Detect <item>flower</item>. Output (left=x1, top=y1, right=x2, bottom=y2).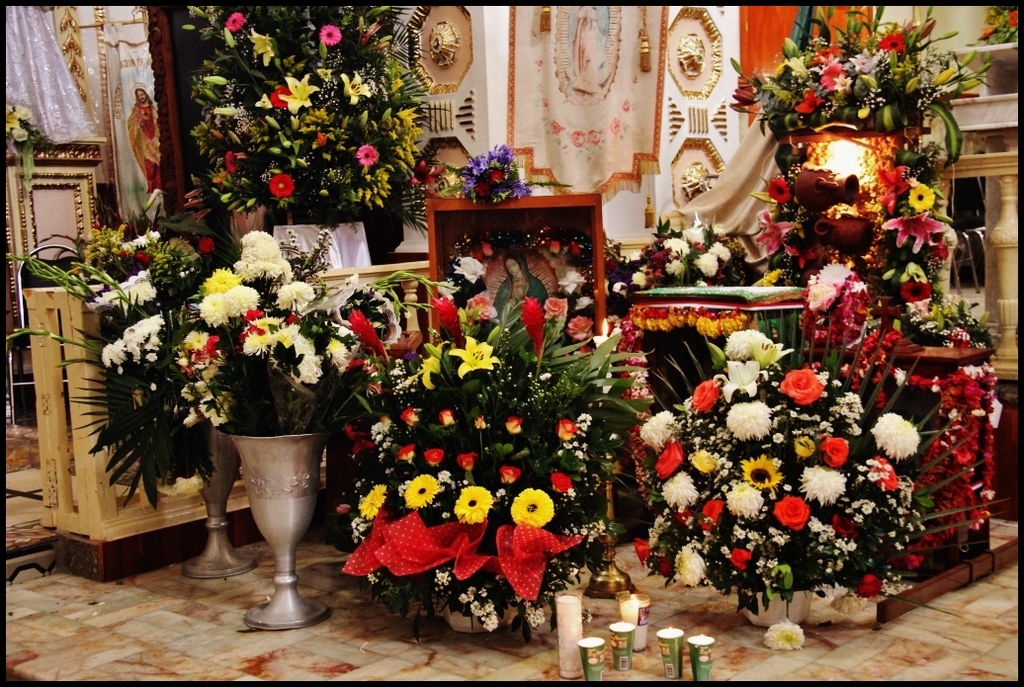
(left=778, top=367, right=825, bottom=412).
